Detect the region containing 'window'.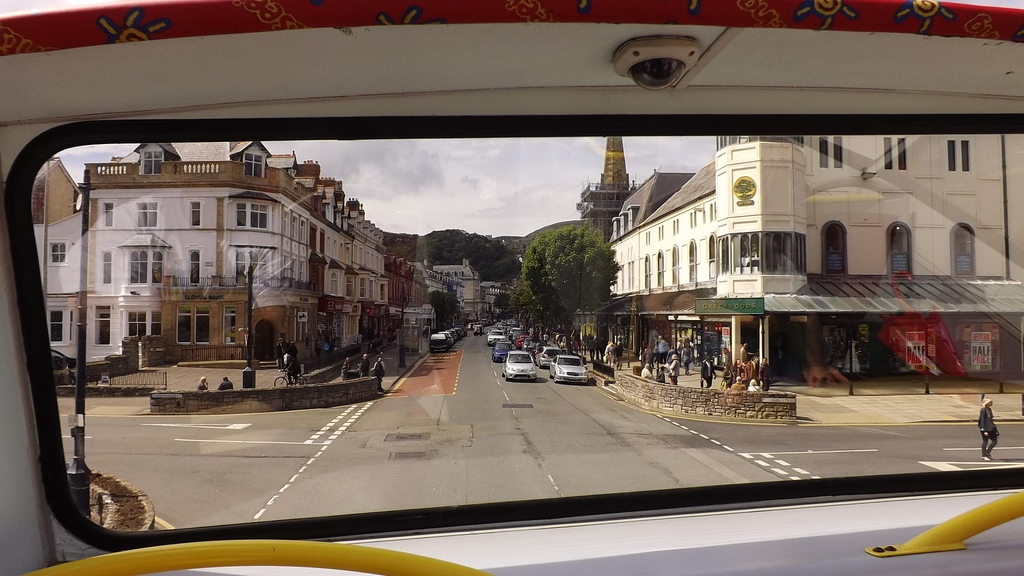
[900, 136, 908, 172].
